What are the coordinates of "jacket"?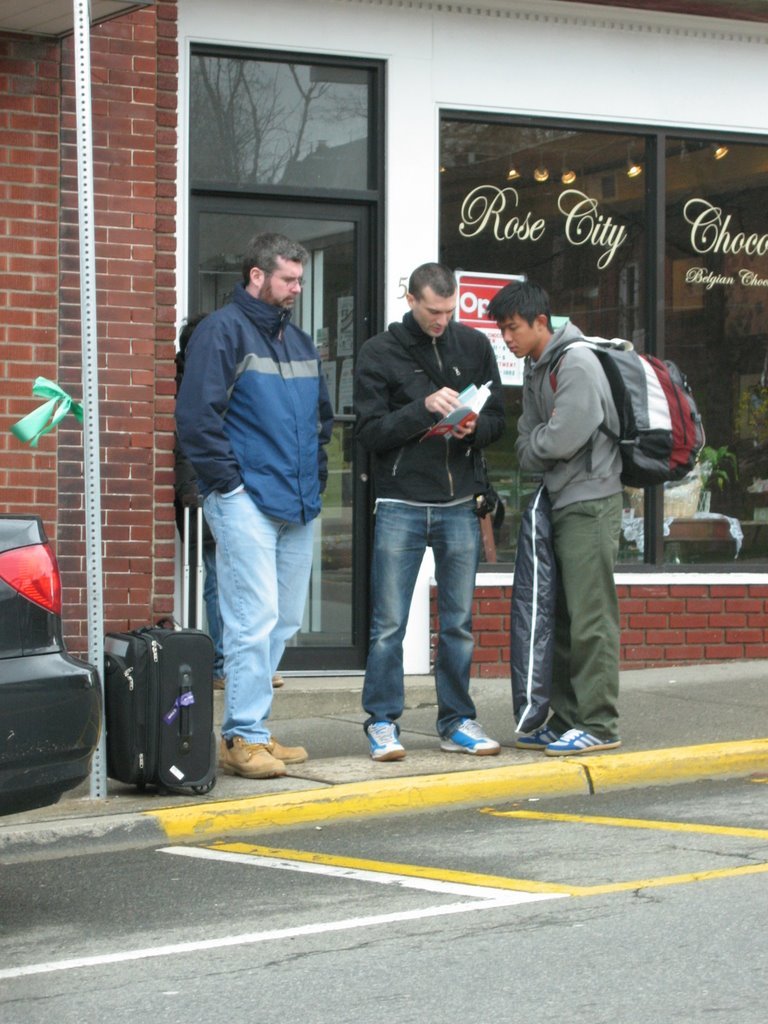
(x1=173, y1=287, x2=337, y2=519).
